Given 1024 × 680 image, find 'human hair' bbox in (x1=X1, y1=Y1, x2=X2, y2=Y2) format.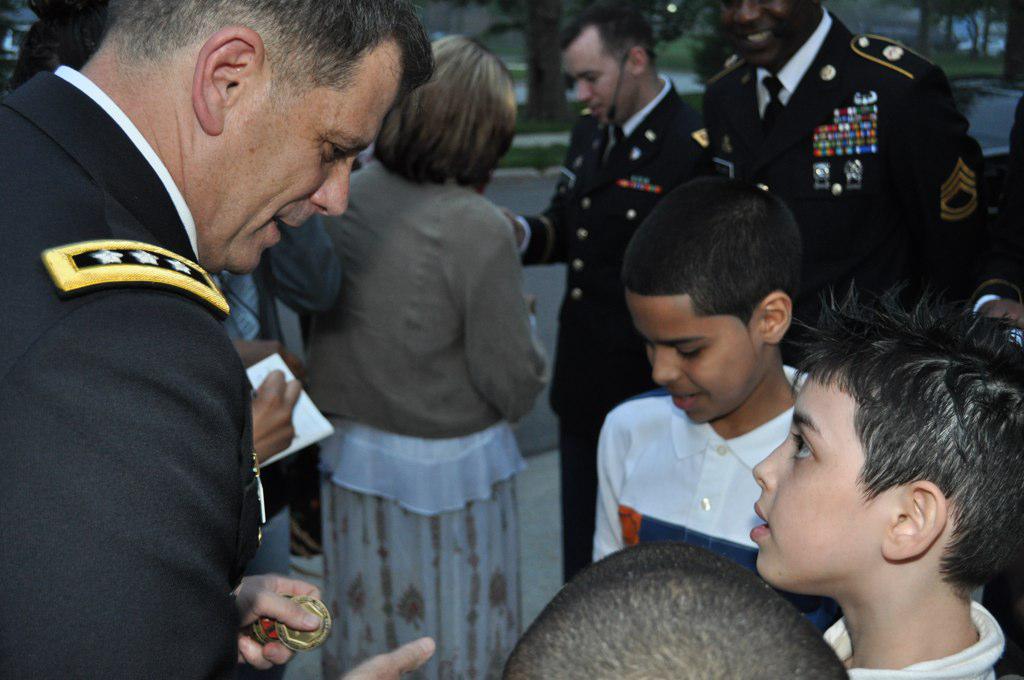
(x1=499, y1=542, x2=853, y2=679).
